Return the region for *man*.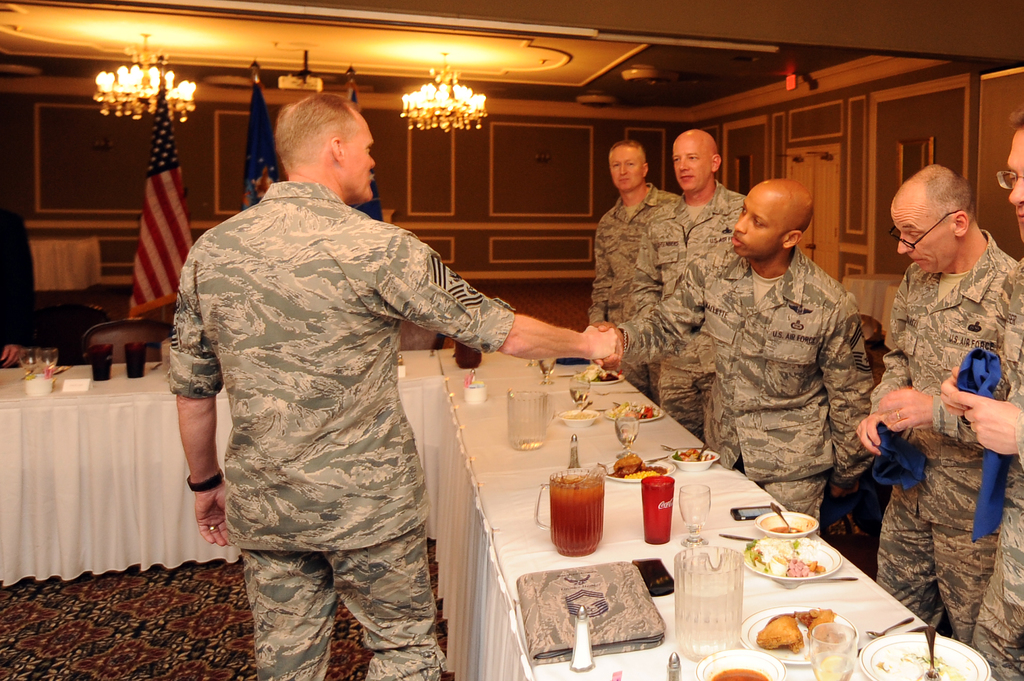
[x1=589, y1=141, x2=682, y2=401].
